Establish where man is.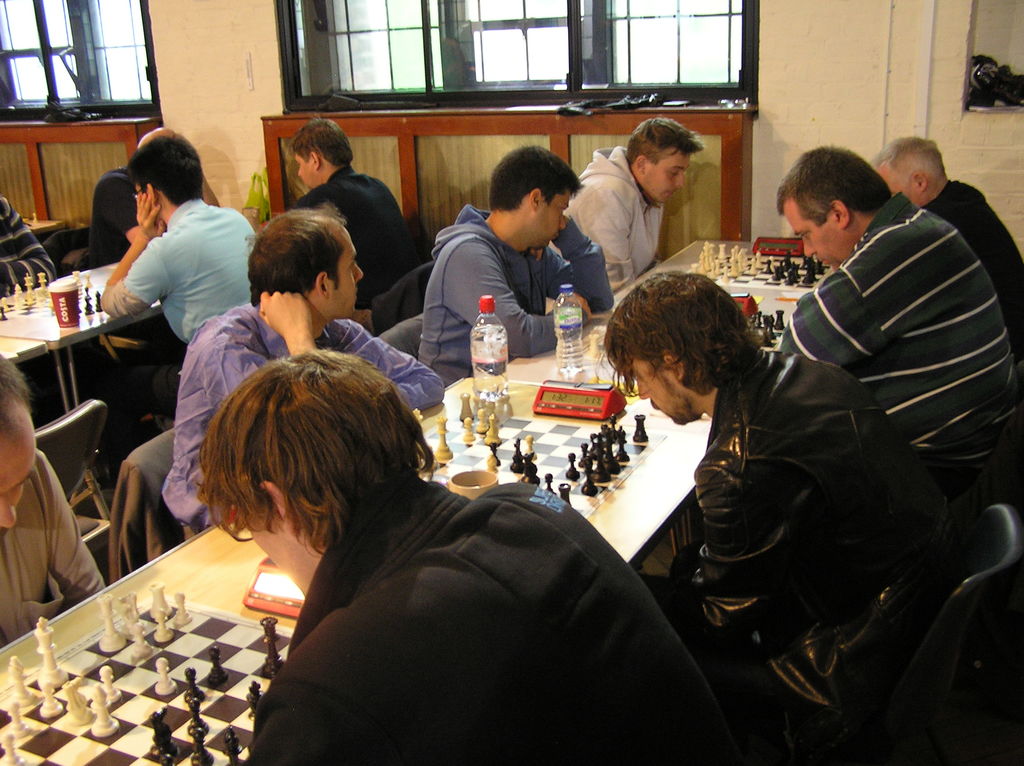
Established at <region>0, 346, 108, 649</region>.
